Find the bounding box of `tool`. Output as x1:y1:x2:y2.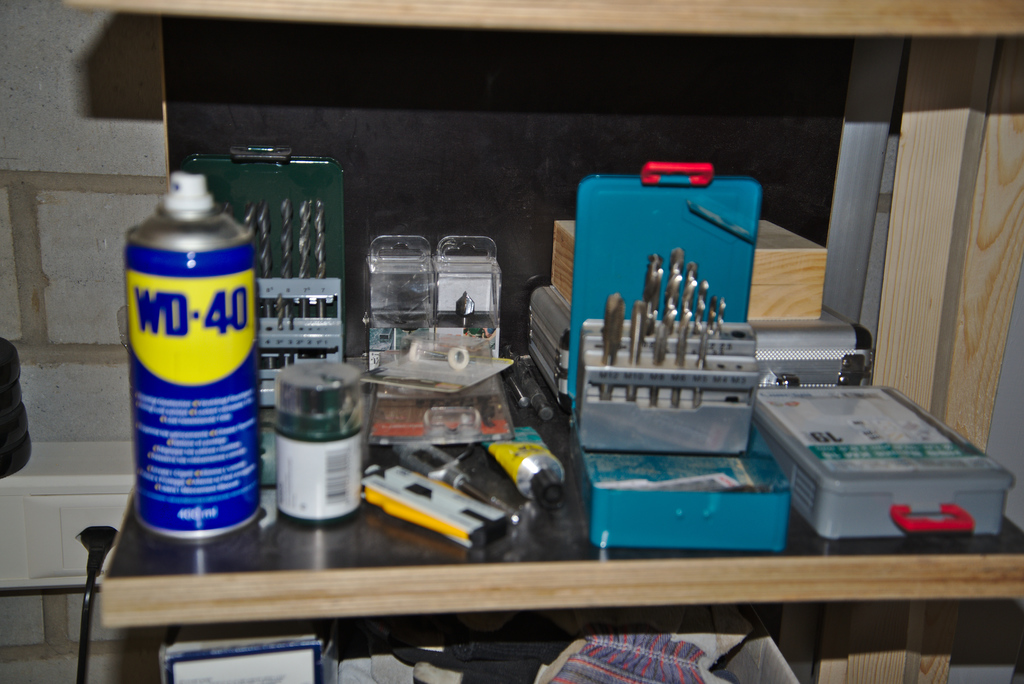
689:318:716:410.
